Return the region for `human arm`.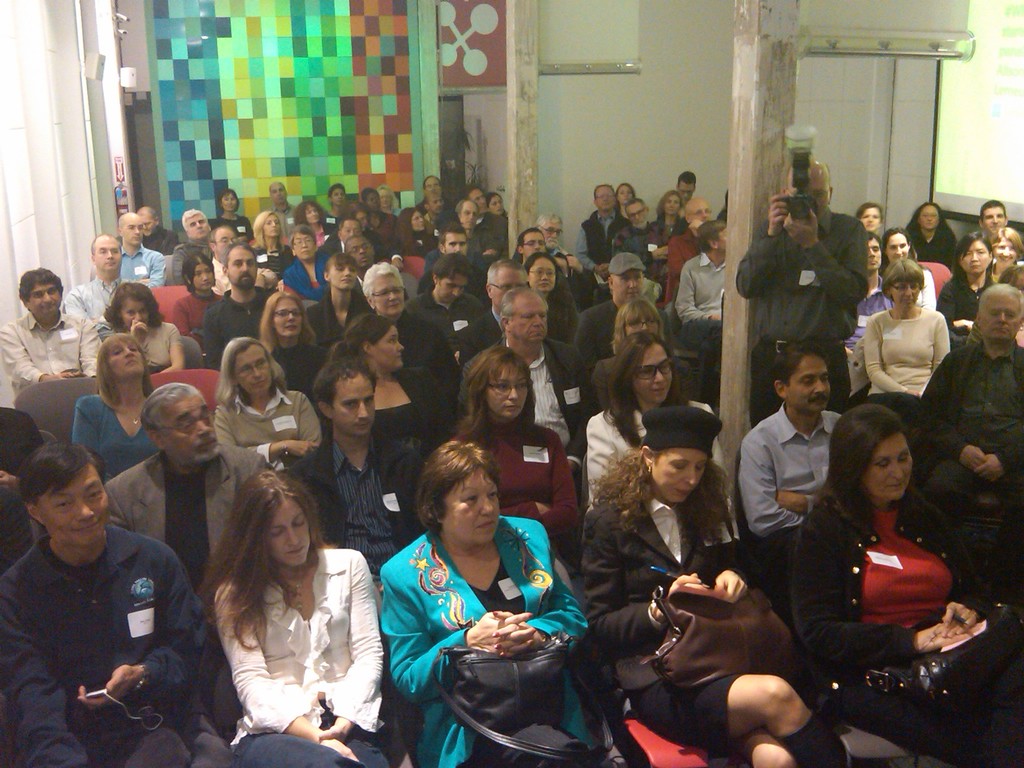
bbox=[932, 307, 959, 374].
